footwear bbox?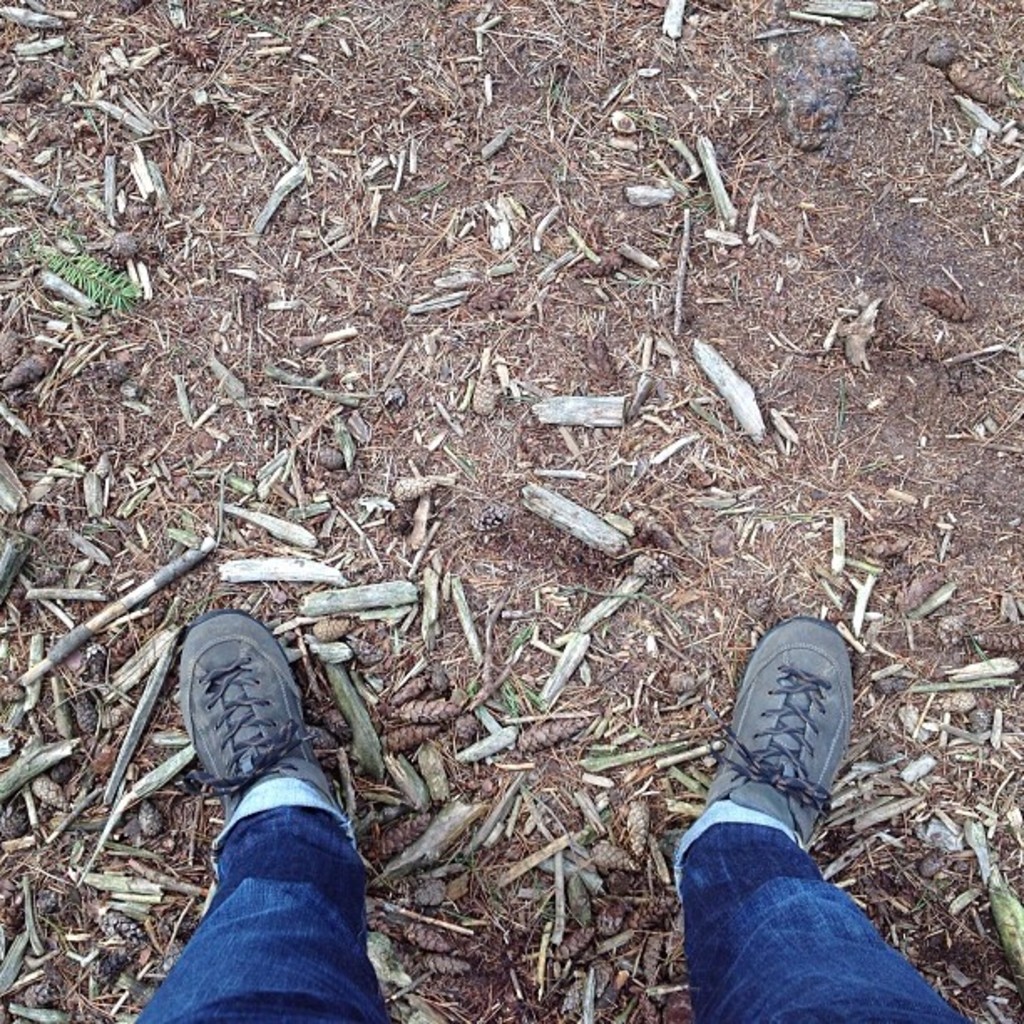
<box>691,612,872,942</box>
